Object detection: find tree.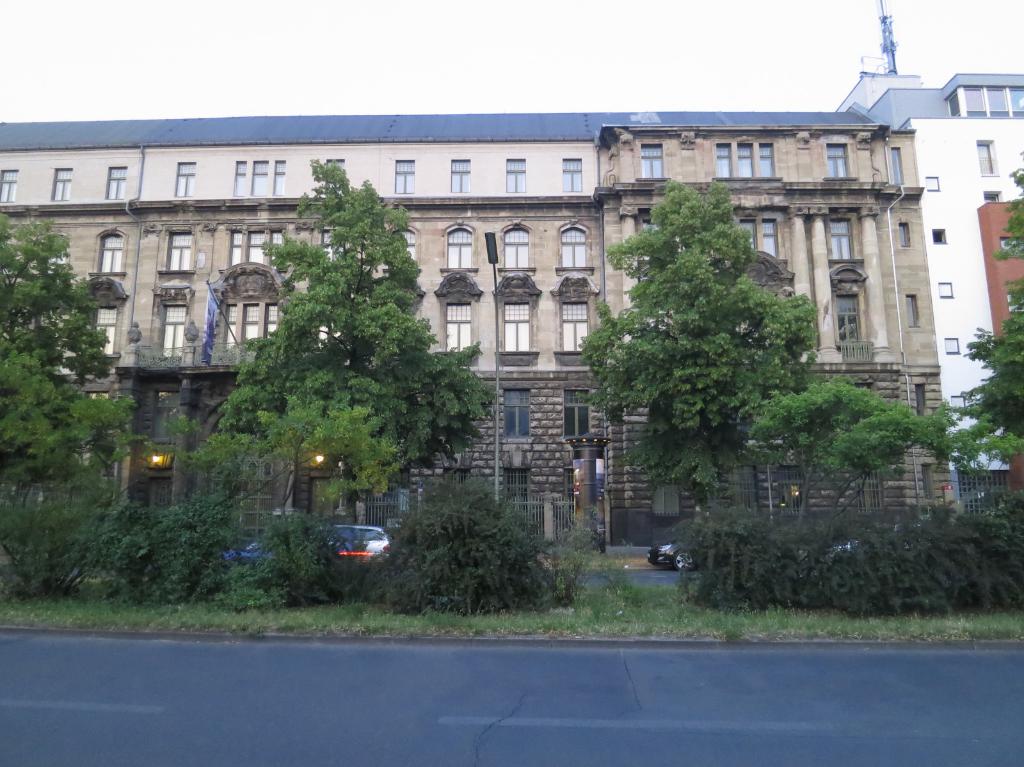
<region>950, 146, 1023, 498</region>.
